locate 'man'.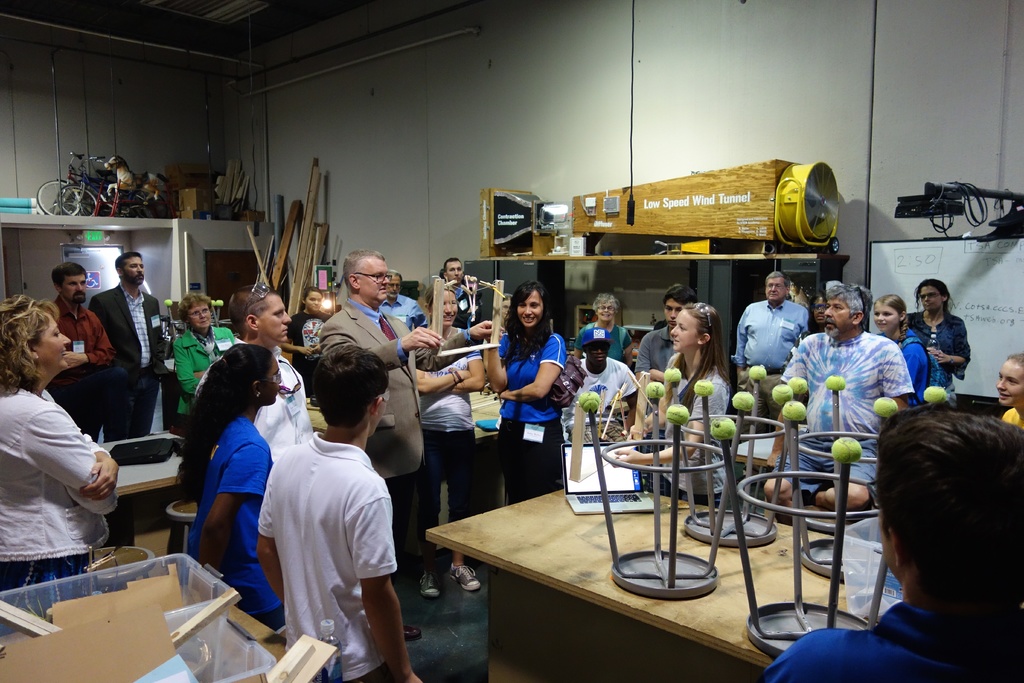
Bounding box: detection(442, 260, 486, 327).
